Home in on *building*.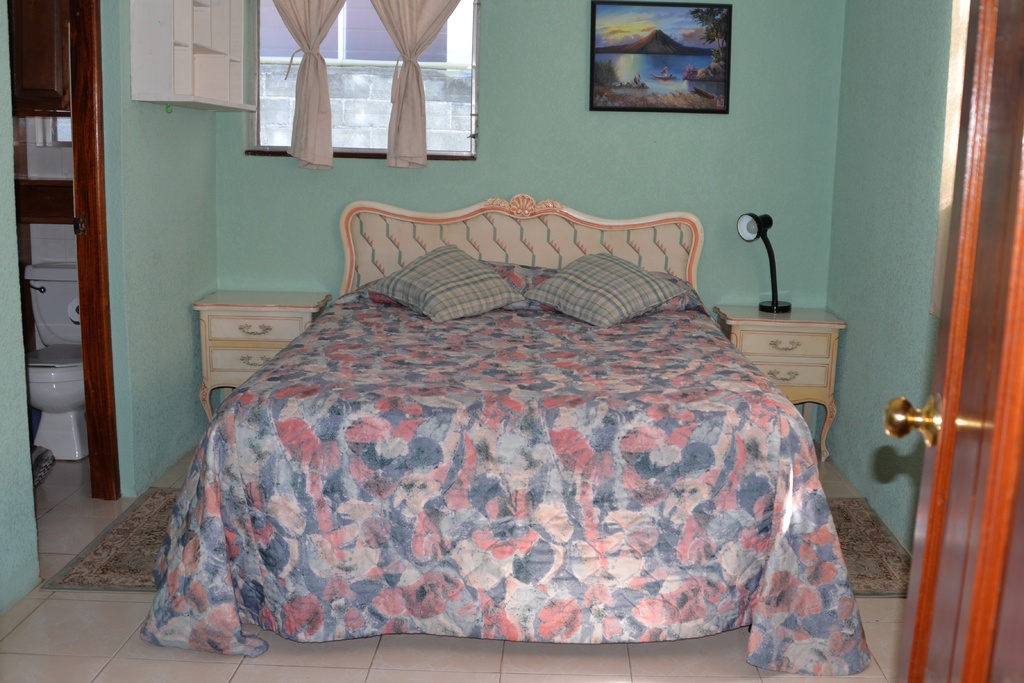
Homed in at 0:0:1023:682.
